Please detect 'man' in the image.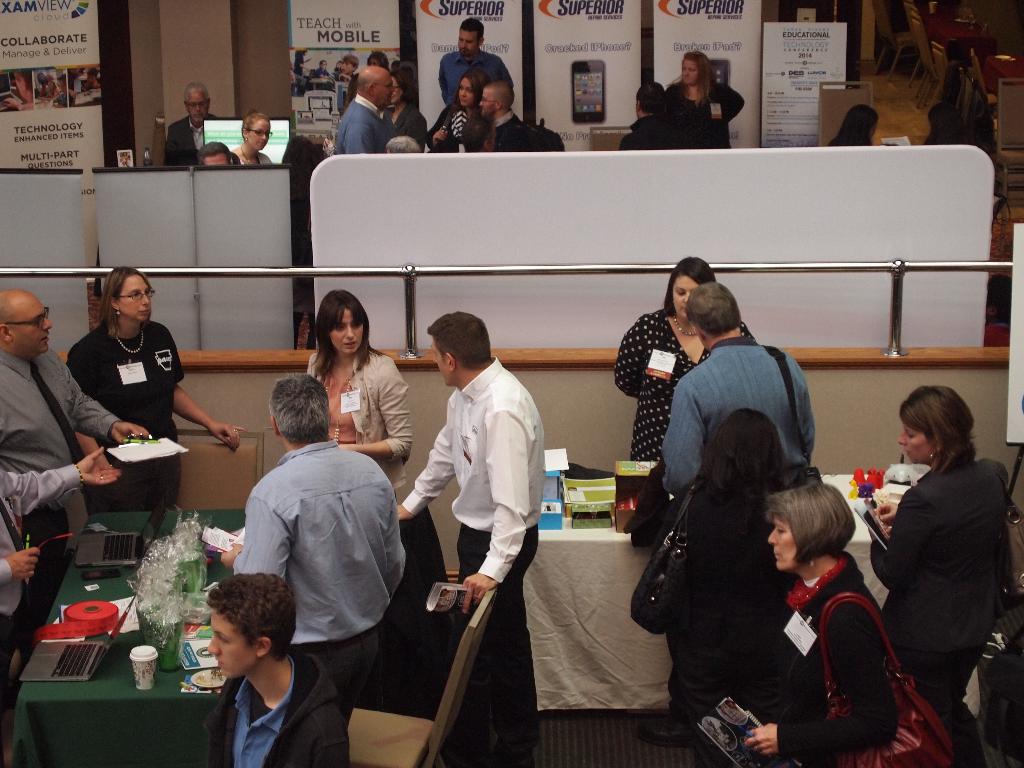
<region>0, 286, 161, 596</region>.
